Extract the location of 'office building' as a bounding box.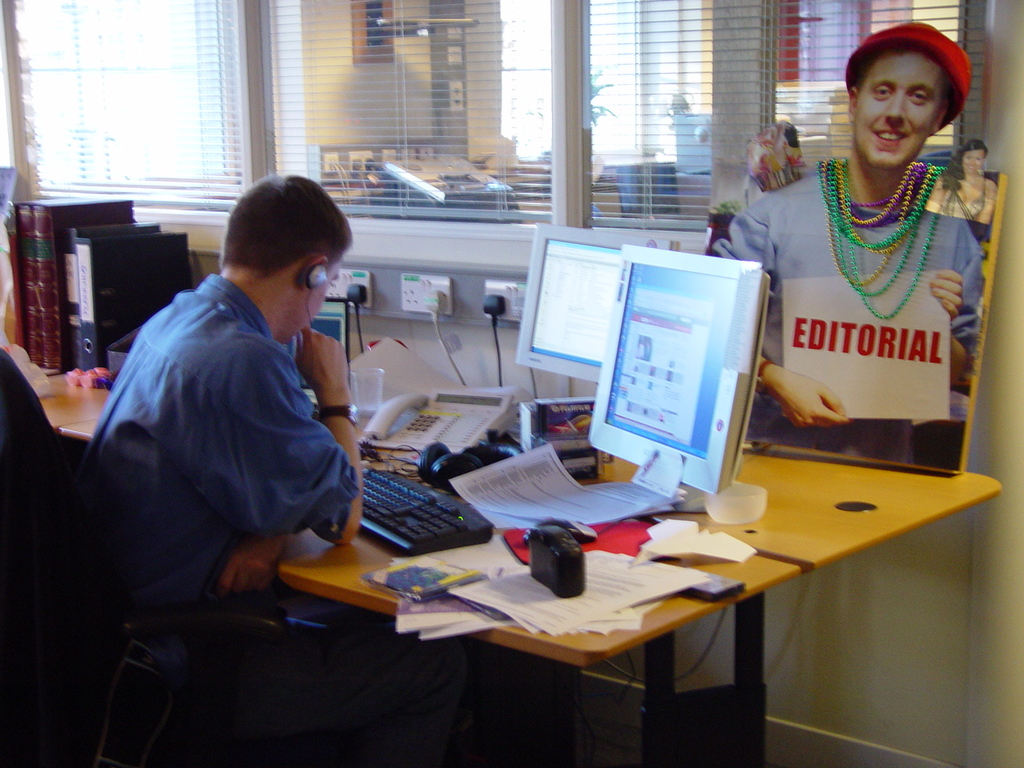
locate(0, 45, 1023, 747).
